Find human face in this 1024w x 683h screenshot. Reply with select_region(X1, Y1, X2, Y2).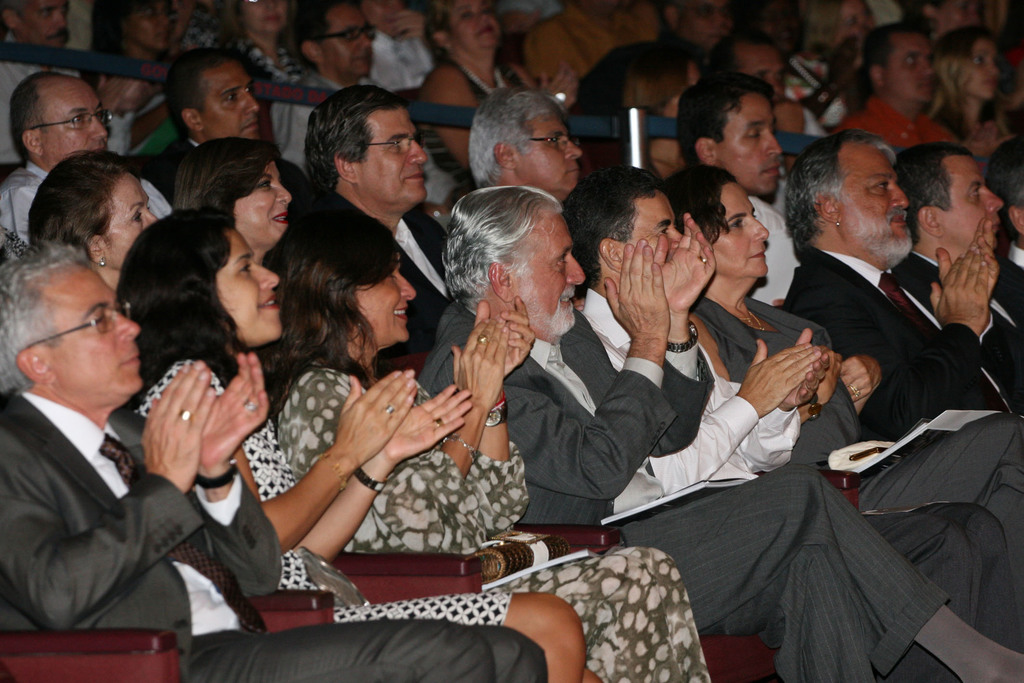
select_region(358, 252, 415, 342).
